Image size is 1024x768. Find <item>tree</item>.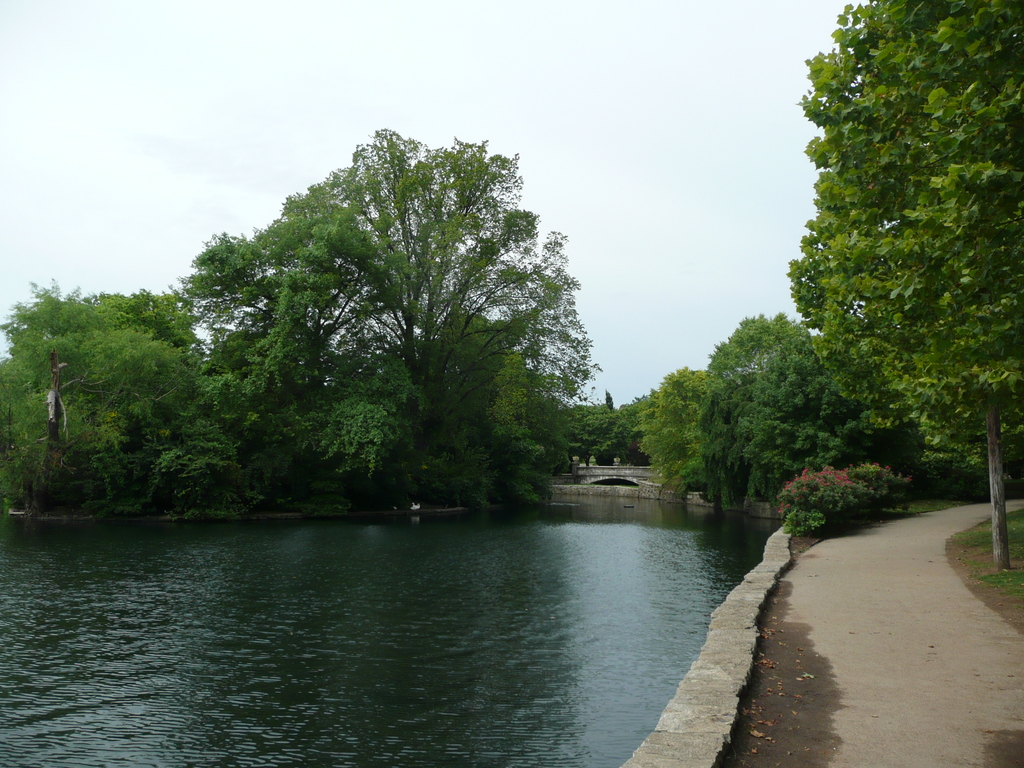
l=170, t=124, r=598, b=527.
